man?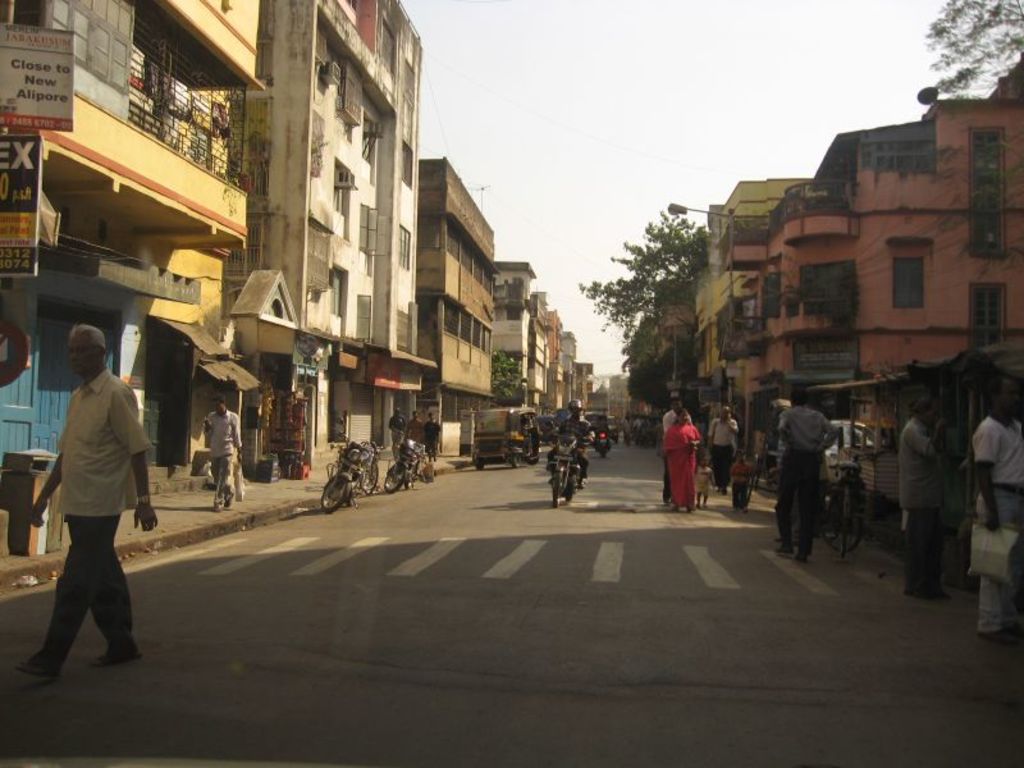
BBox(906, 398, 947, 603)
